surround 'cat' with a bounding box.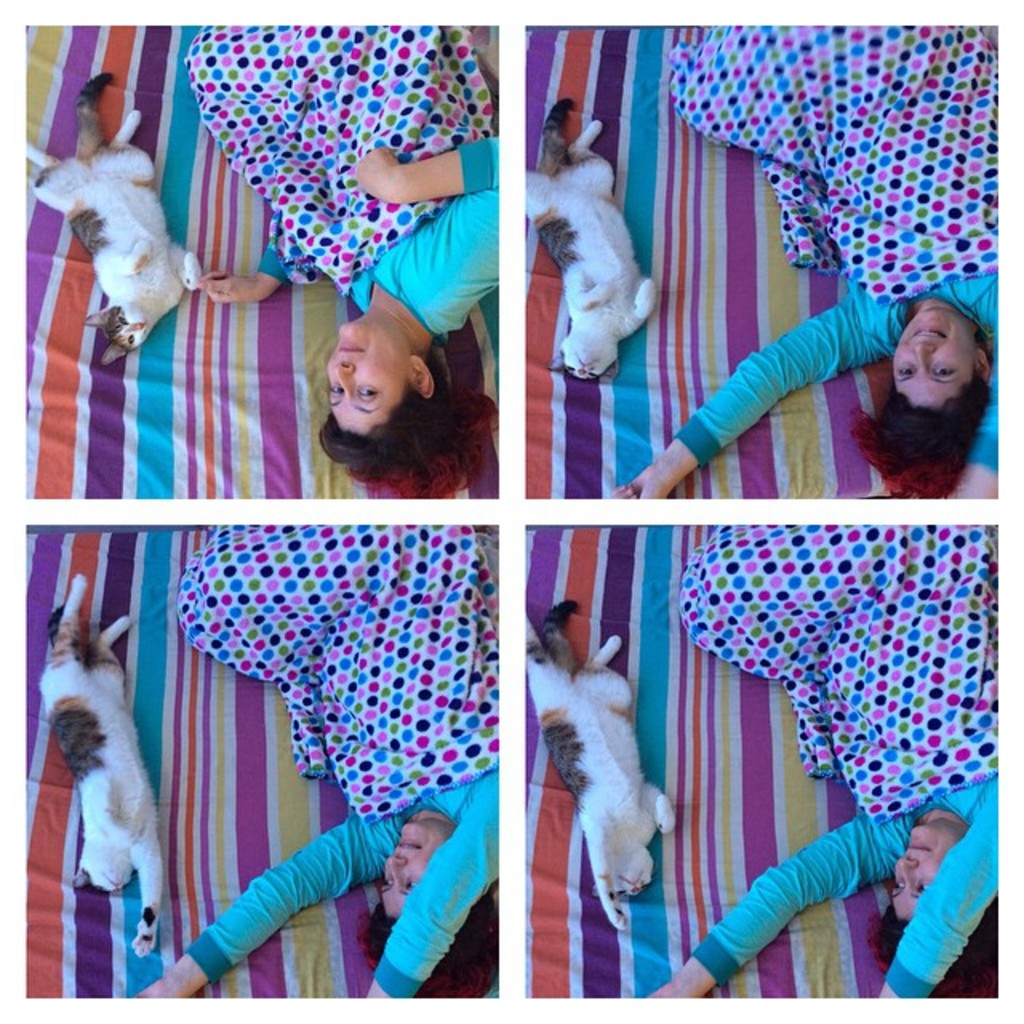
(x1=523, y1=91, x2=659, y2=381).
